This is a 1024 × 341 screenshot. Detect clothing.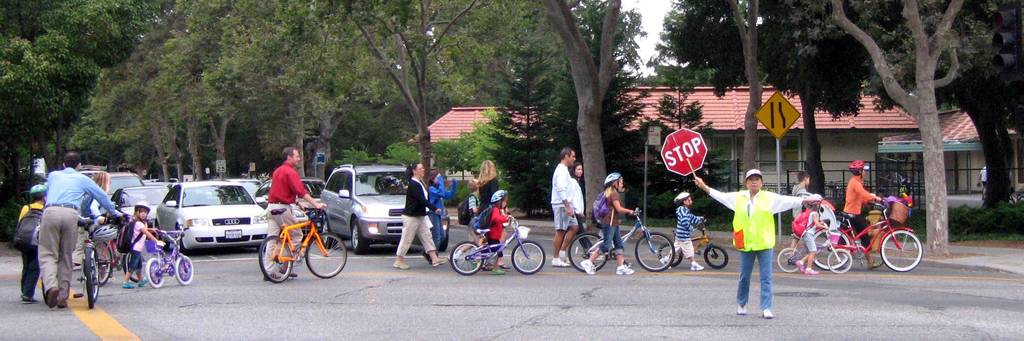
(836,173,875,250).
